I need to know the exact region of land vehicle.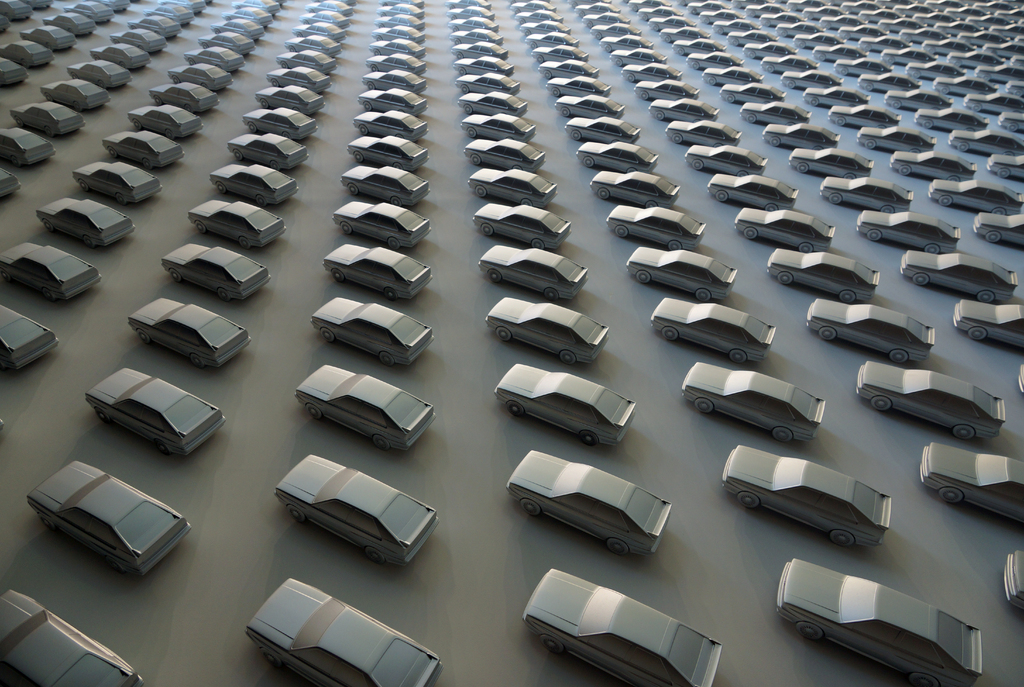
Region: {"left": 879, "top": 16, "right": 922, "bottom": 35}.
